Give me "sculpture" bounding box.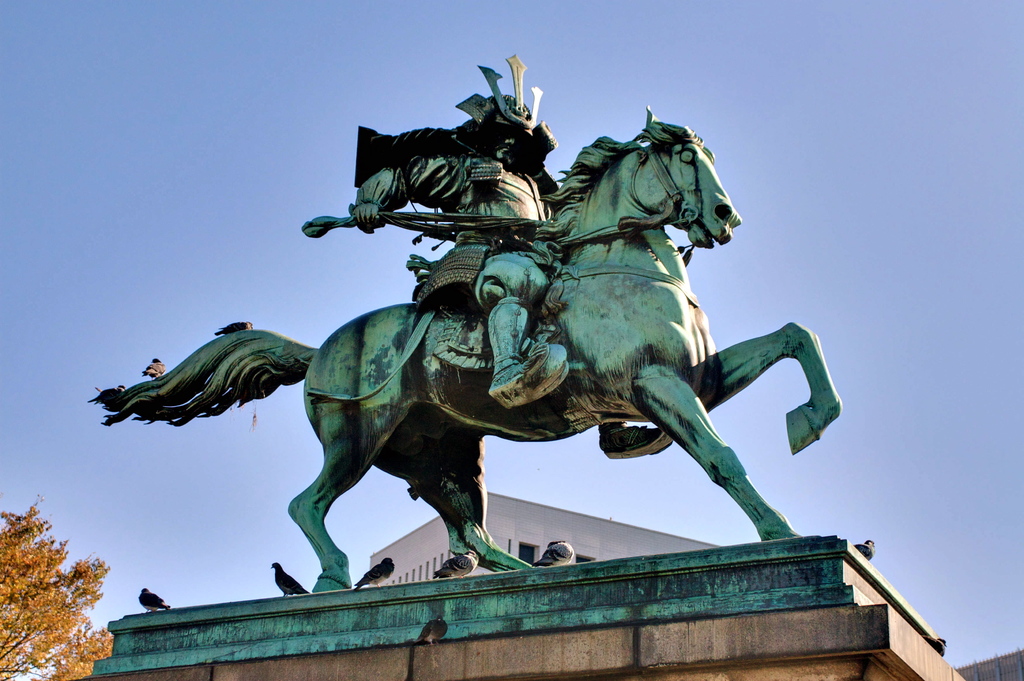
196 110 817 629.
